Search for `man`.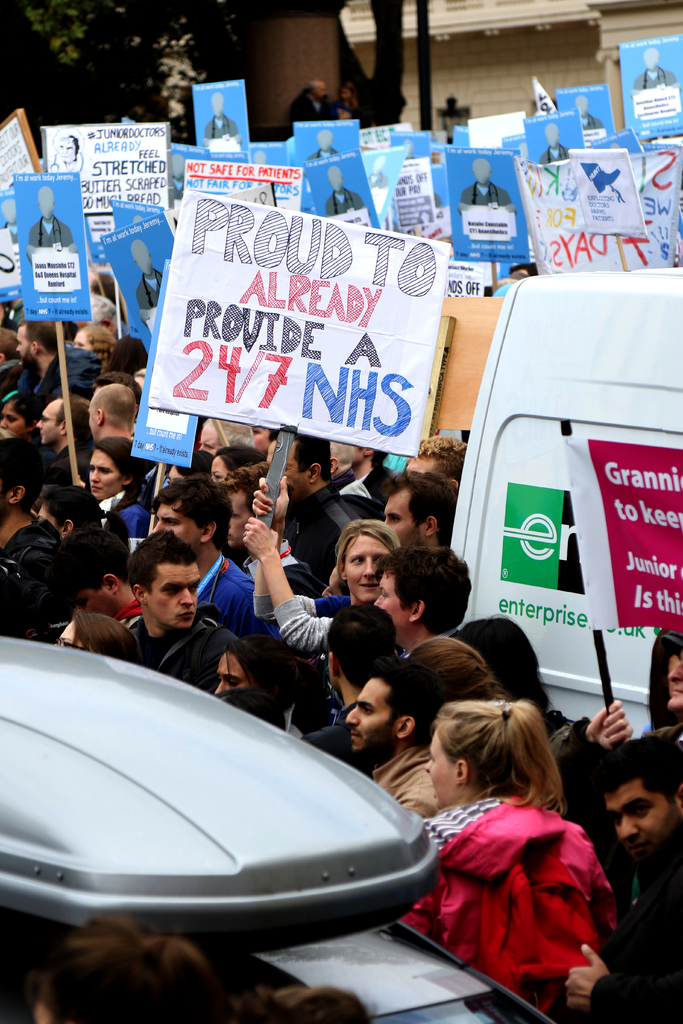
Found at {"left": 131, "top": 236, "right": 161, "bottom": 319}.
